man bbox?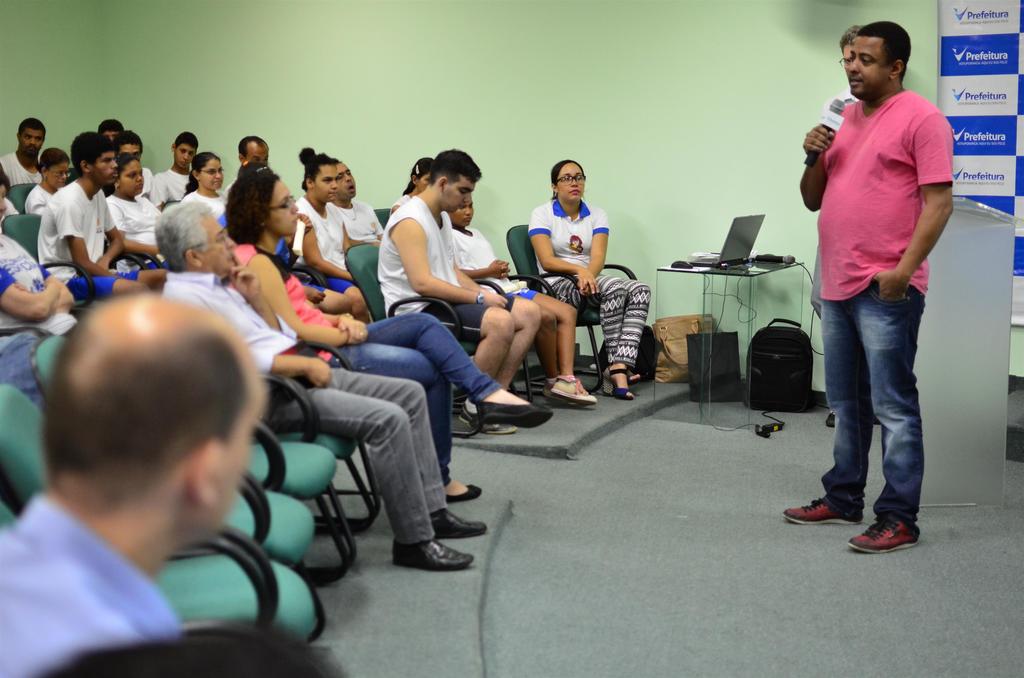
[0,114,47,182]
